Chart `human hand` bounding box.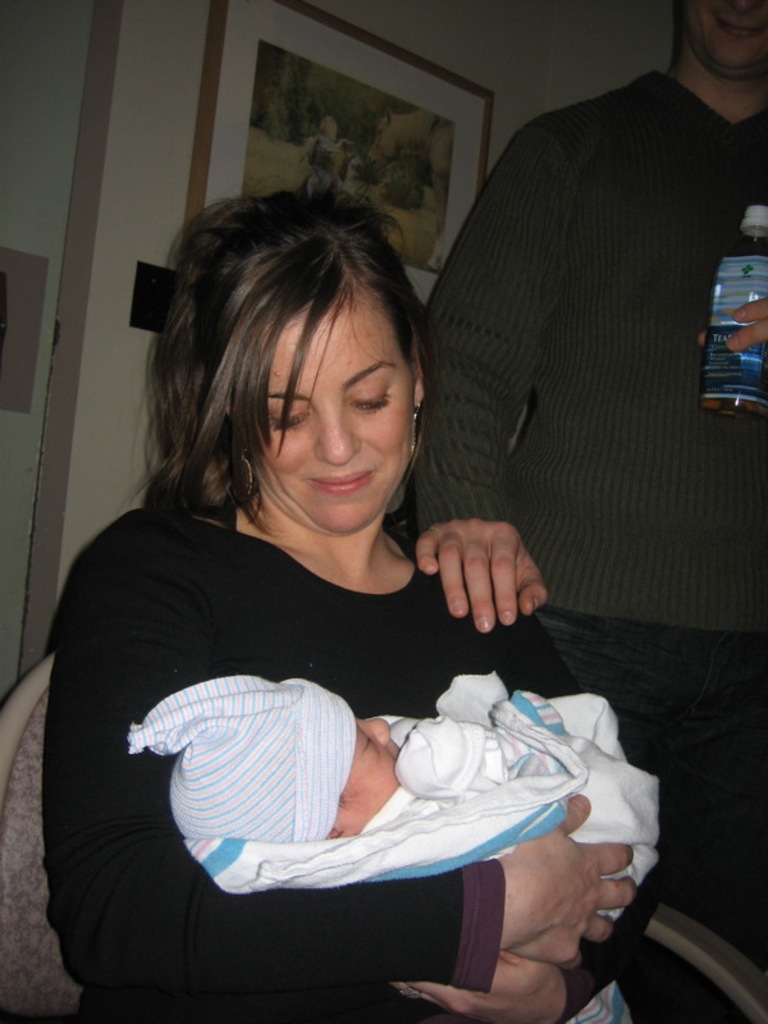
Charted: bbox=[388, 946, 567, 1023].
